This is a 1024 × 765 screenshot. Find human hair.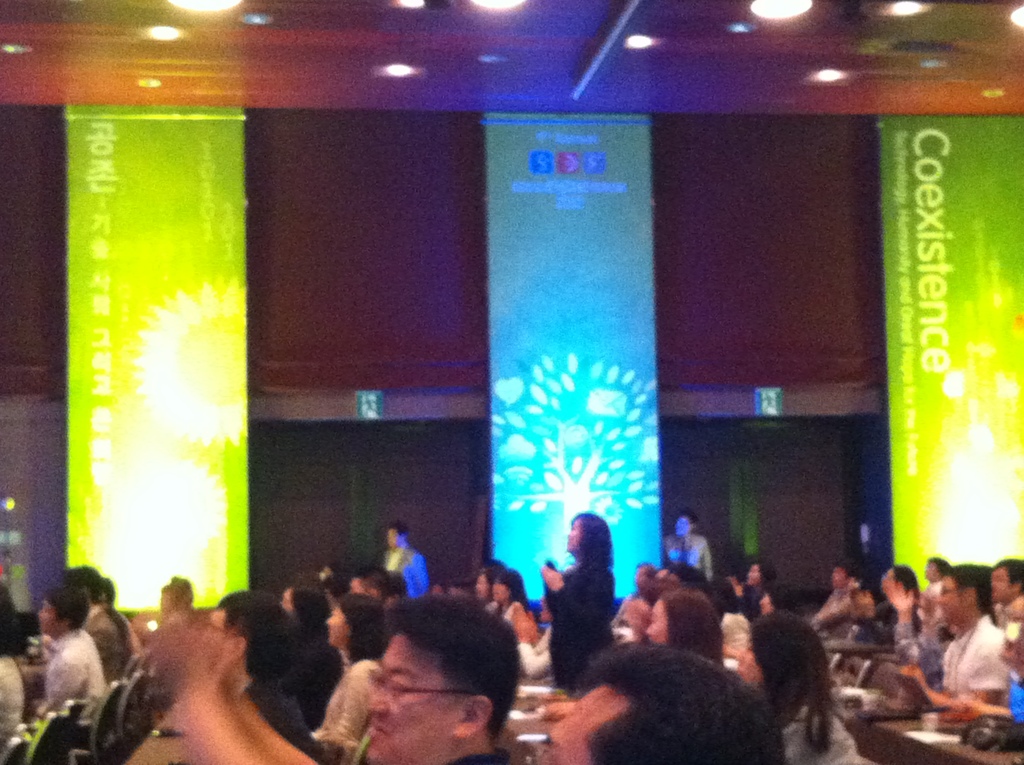
Bounding box: crop(62, 561, 102, 600).
